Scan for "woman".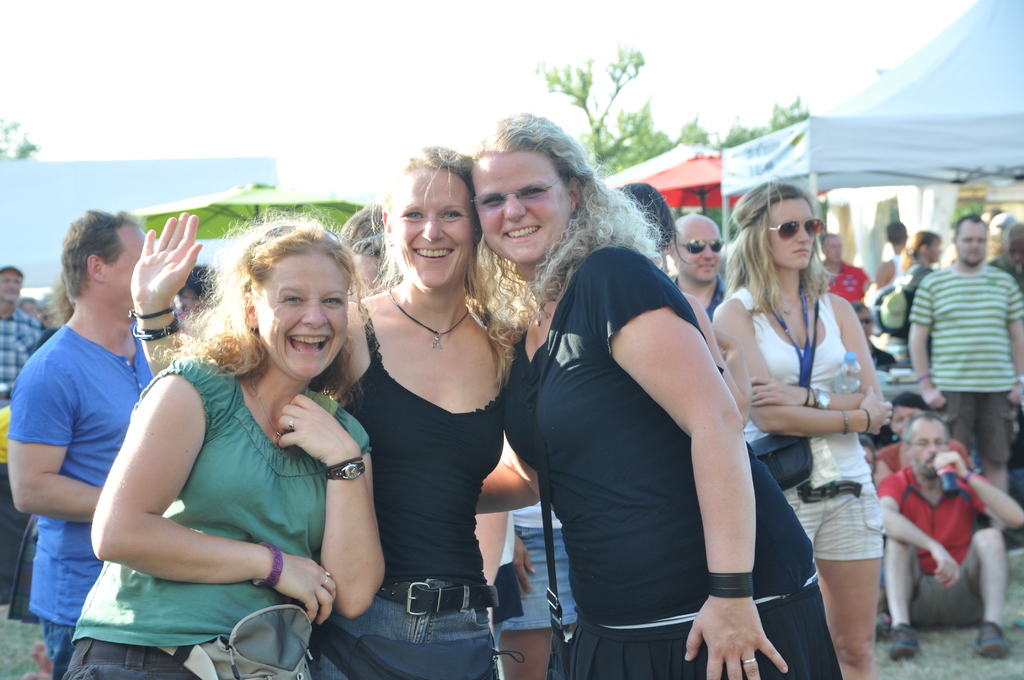
Scan result: BBox(127, 134, 518, 679).
